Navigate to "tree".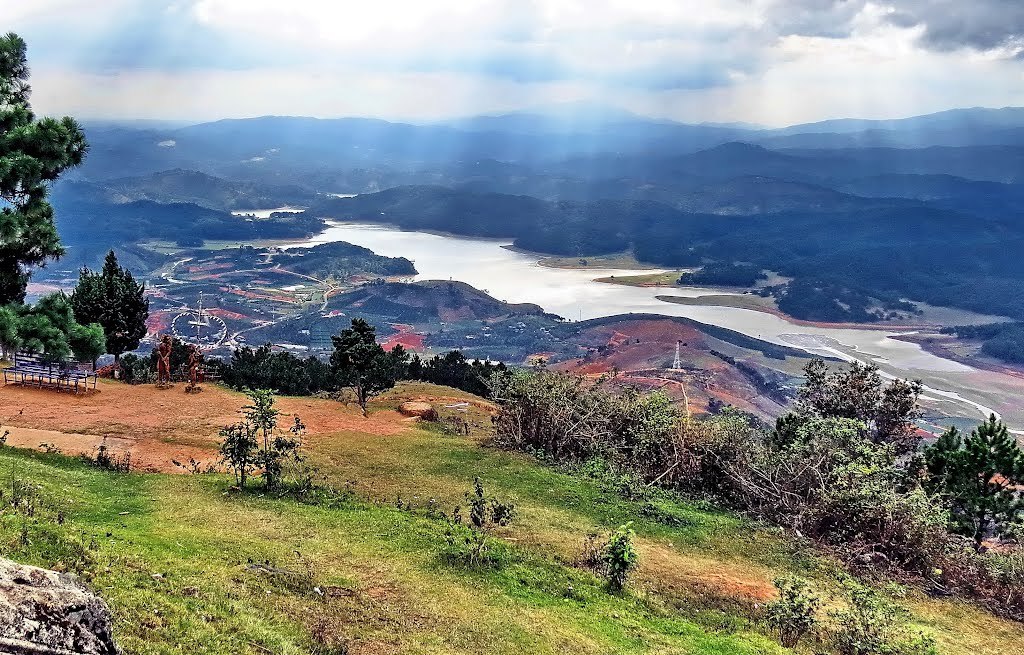
Navigation target: left=78, top=246, right=150, bottom=363.
